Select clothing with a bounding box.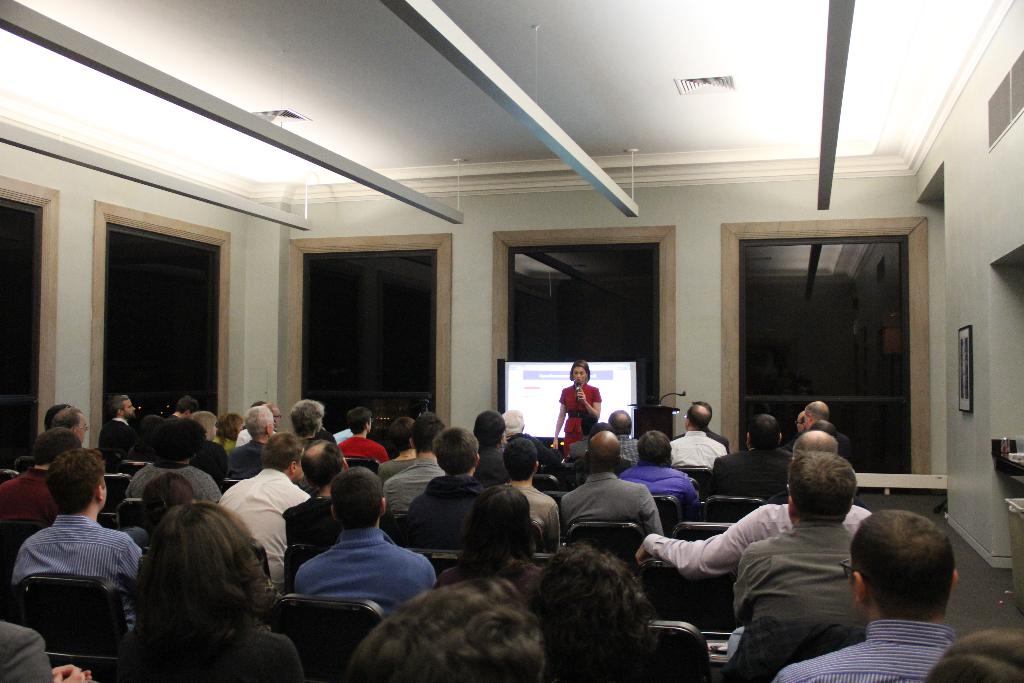
rect(522, 482, 566, 537).
